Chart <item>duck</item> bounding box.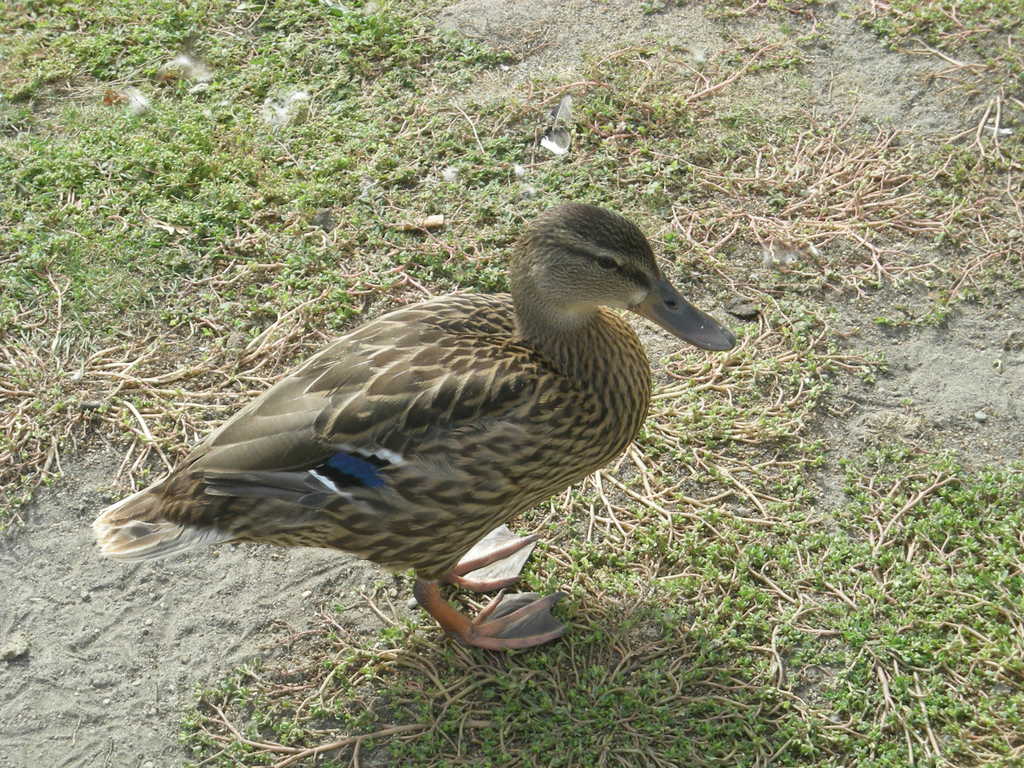
Charted: x1=56, y1=188, x2=735, y2=652.
